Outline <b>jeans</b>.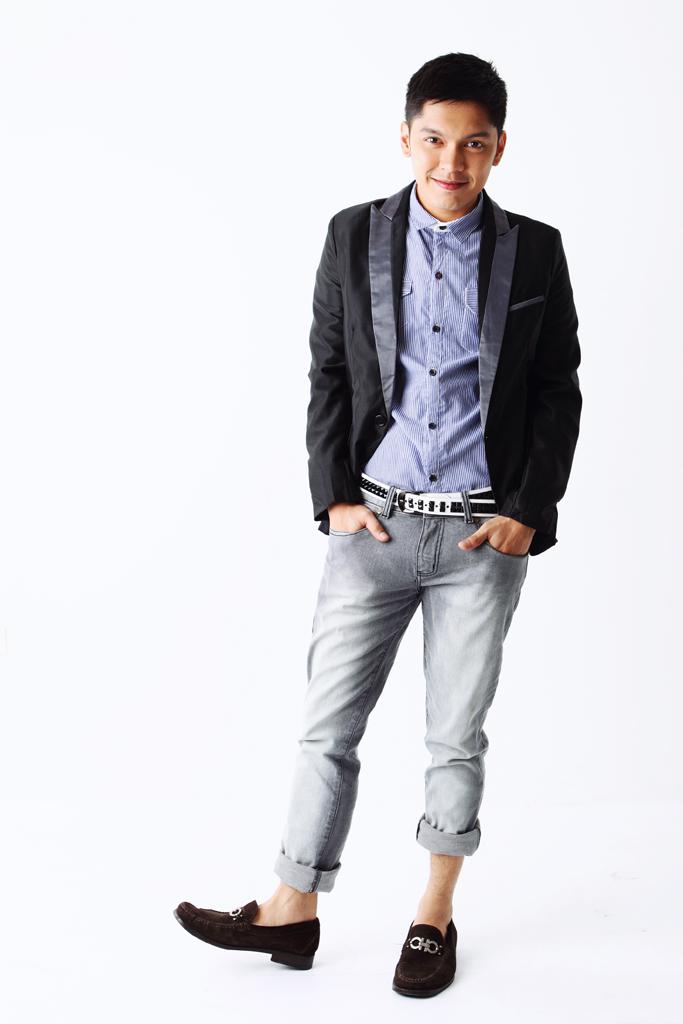
Outline: box=[282, 463, 537, 901].
